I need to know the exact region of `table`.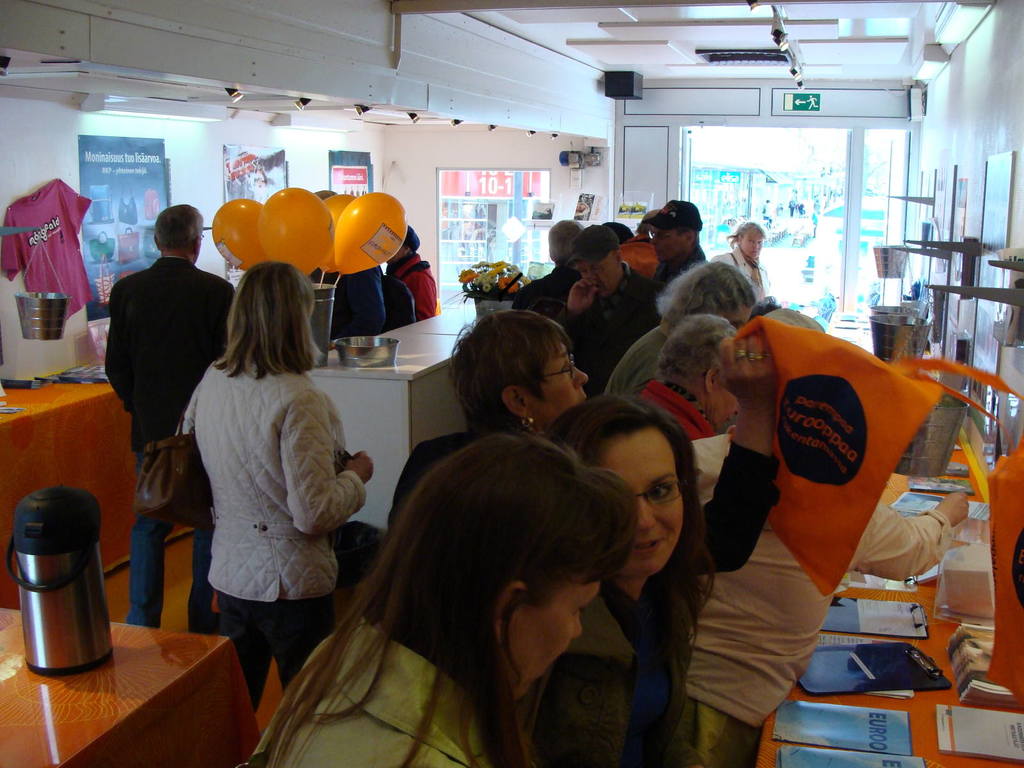
Region: (x1=0, y1=592, x2=229, y2=767).
